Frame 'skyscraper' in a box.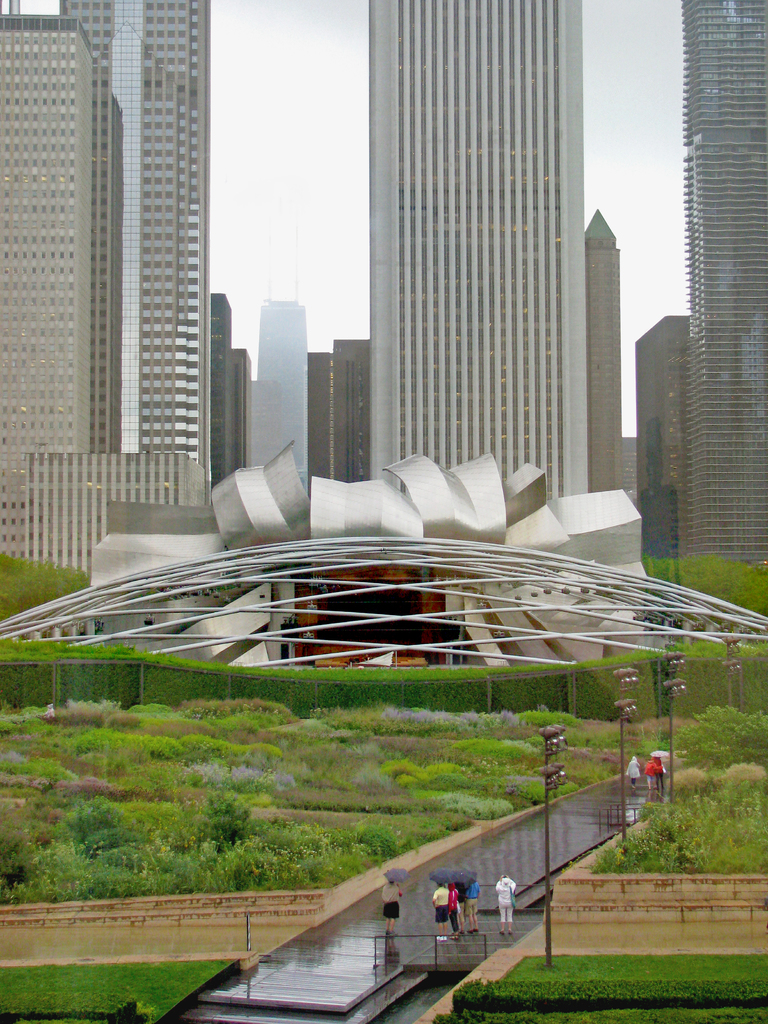
crop(369, 0, 585, 486).
